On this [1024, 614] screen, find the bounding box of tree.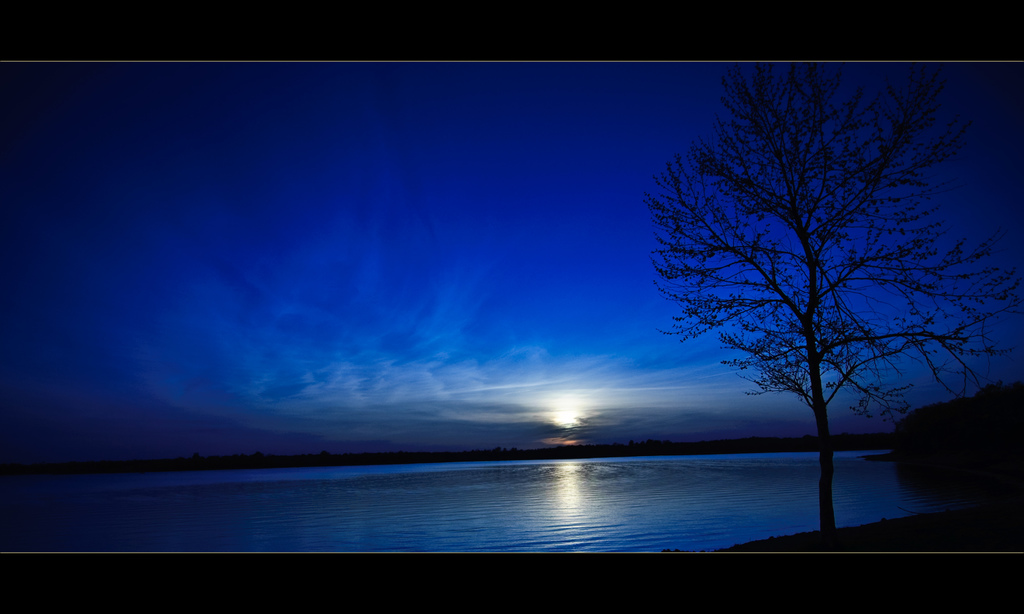
Bounding box: left=674, top=98, right=972, bottom=500.
